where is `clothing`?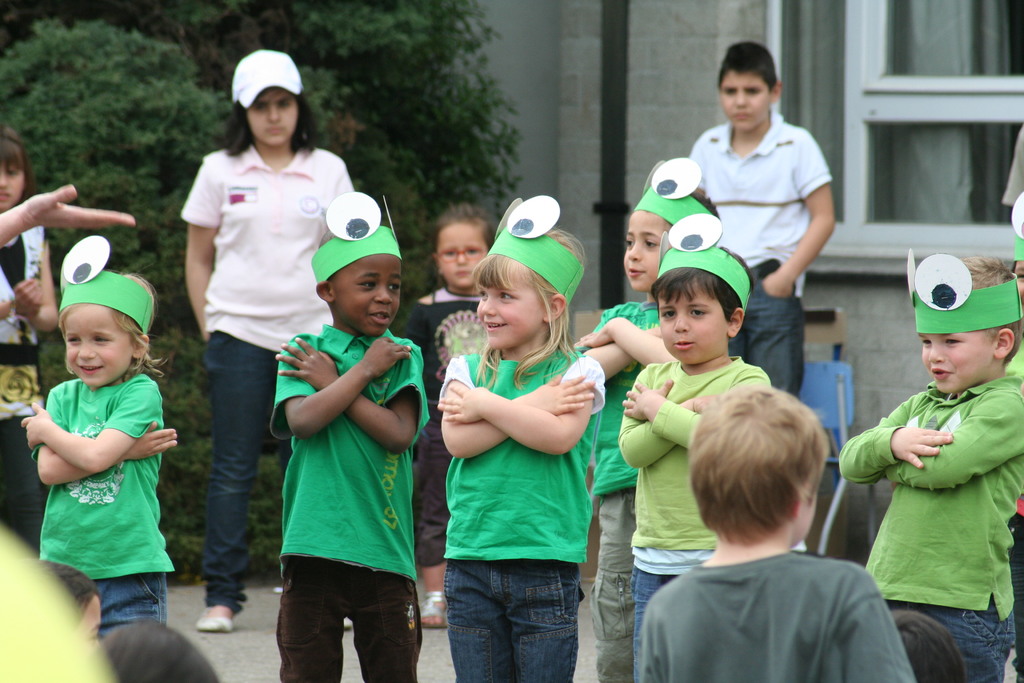
(left=630, top=564, right=660, bottom=659).
